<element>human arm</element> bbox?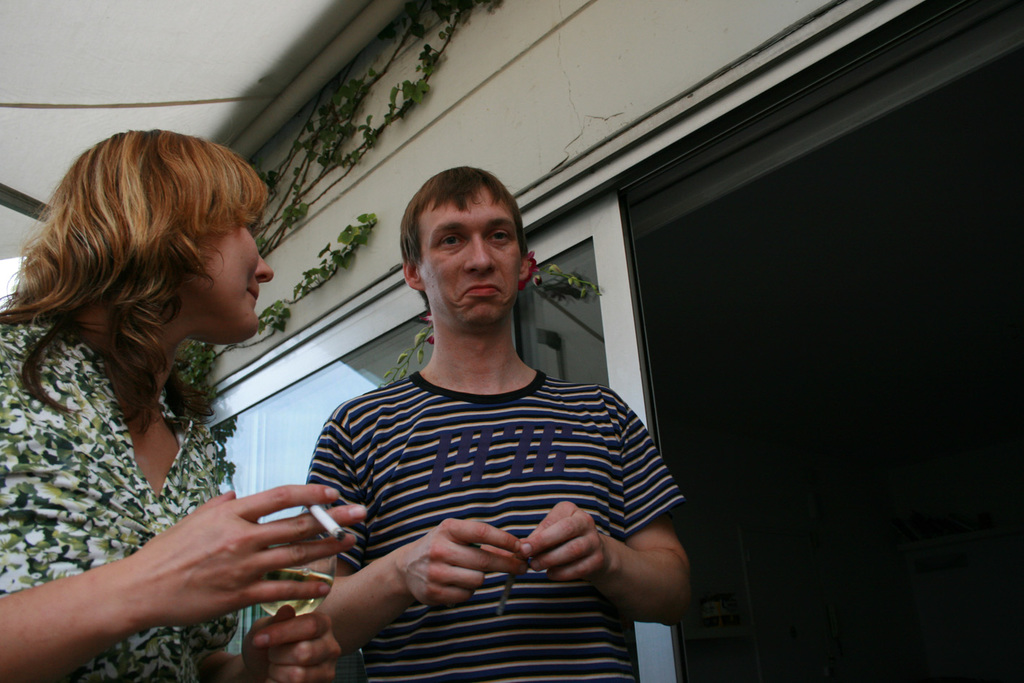
select_region(301, 420, 535, 652)
